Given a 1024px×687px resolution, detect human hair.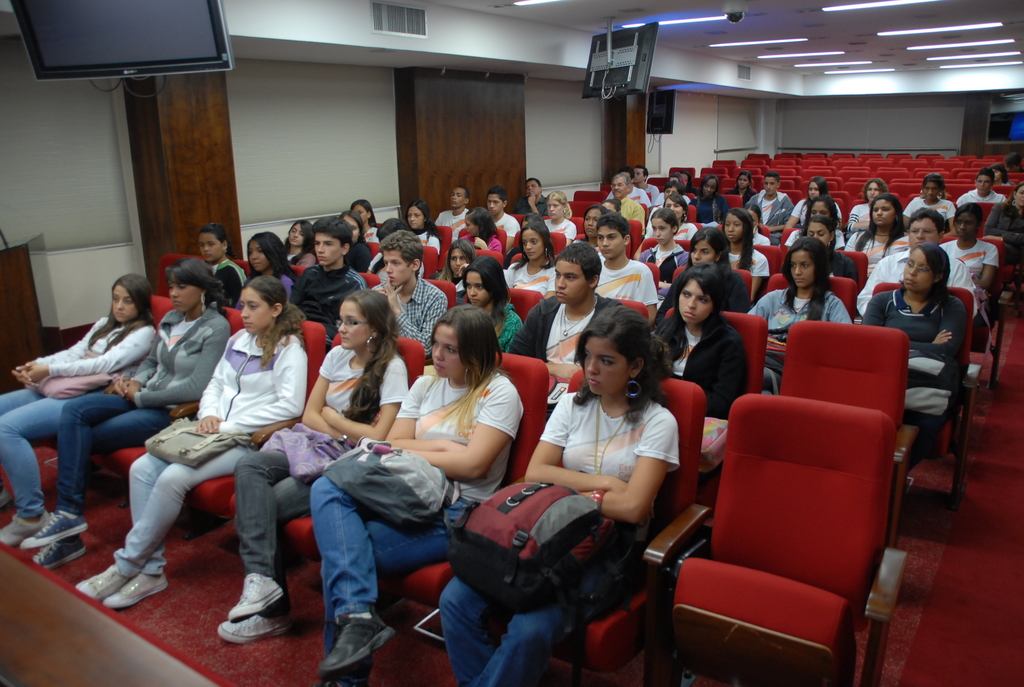
box=[353, 200, 380, 225].
